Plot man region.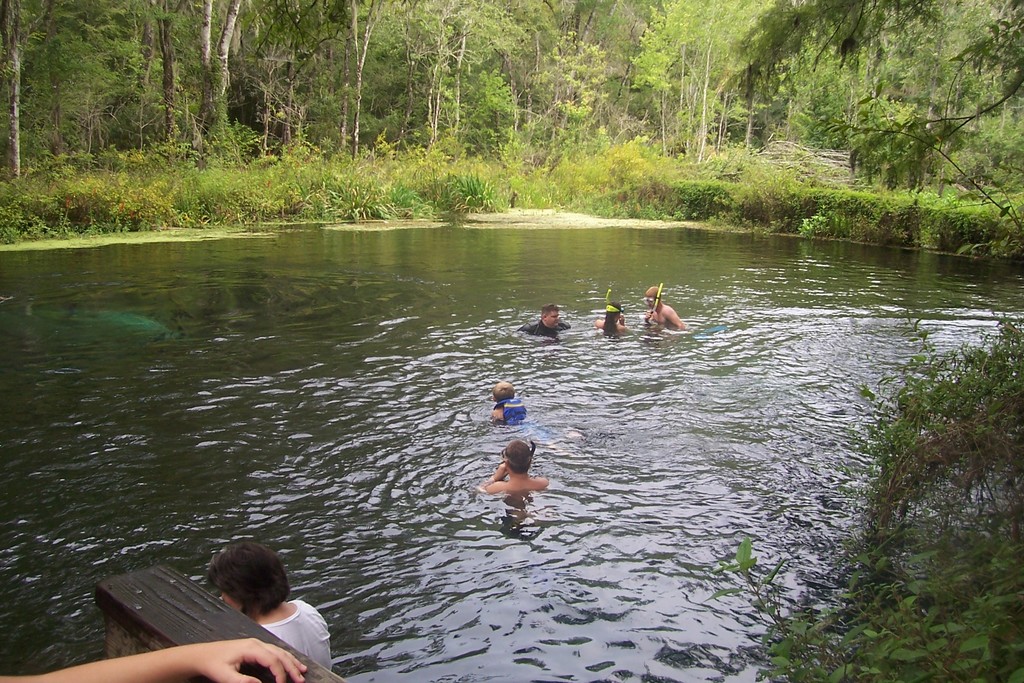
Plotted at bbox=[634, 278, 693, 338].
